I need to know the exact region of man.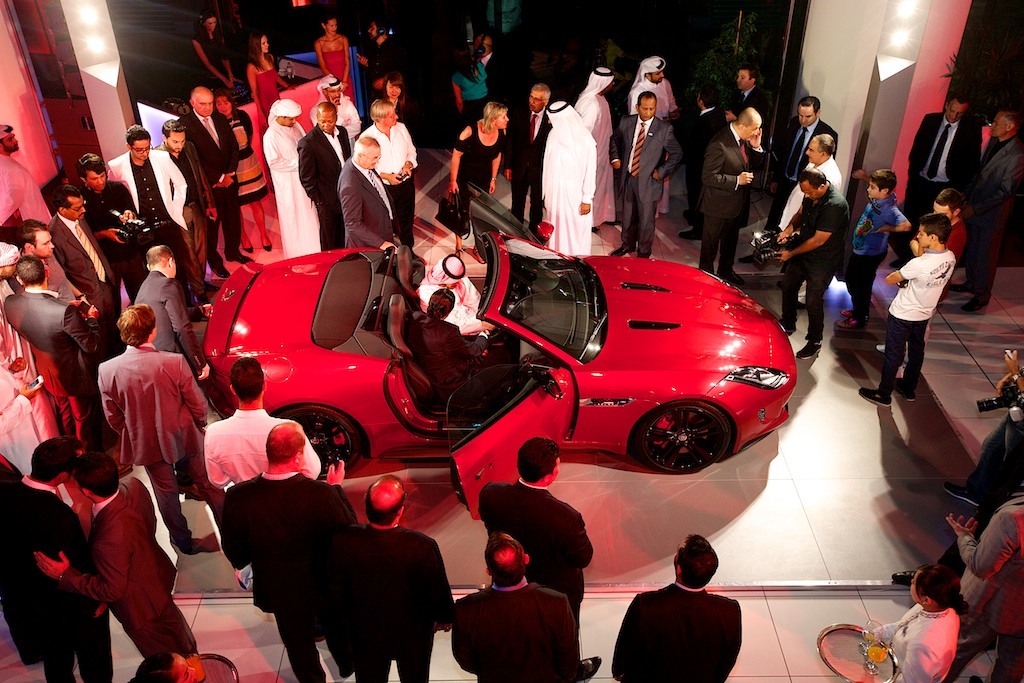
Region: x1=5, y1=256, x2=103, y2=440.
